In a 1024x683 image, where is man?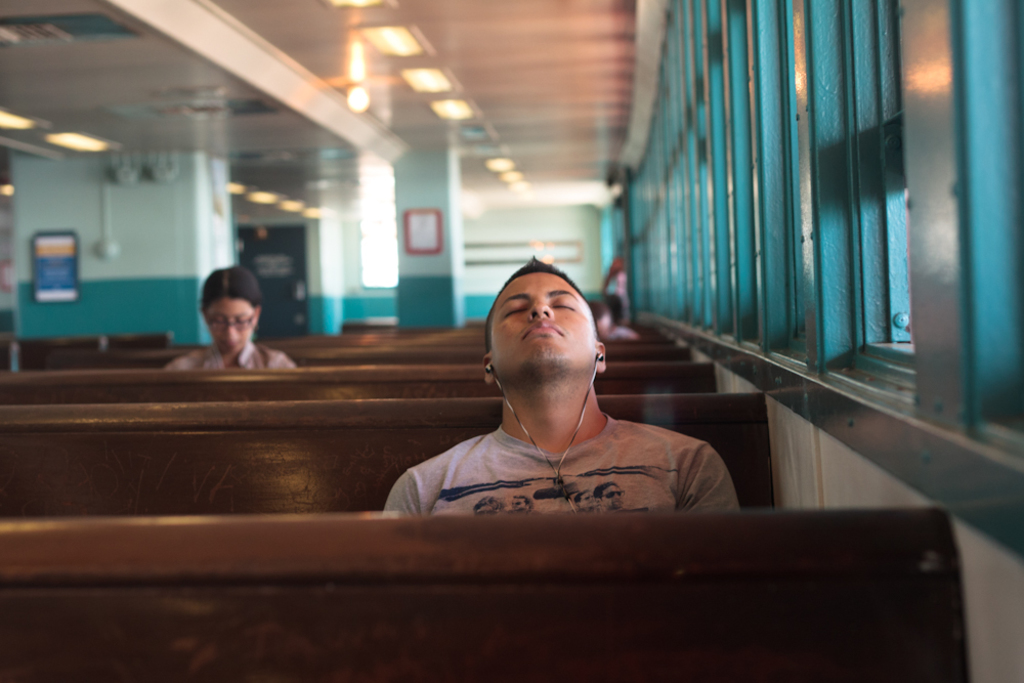
x1=383, y1=247, x2=737, y2=516.
